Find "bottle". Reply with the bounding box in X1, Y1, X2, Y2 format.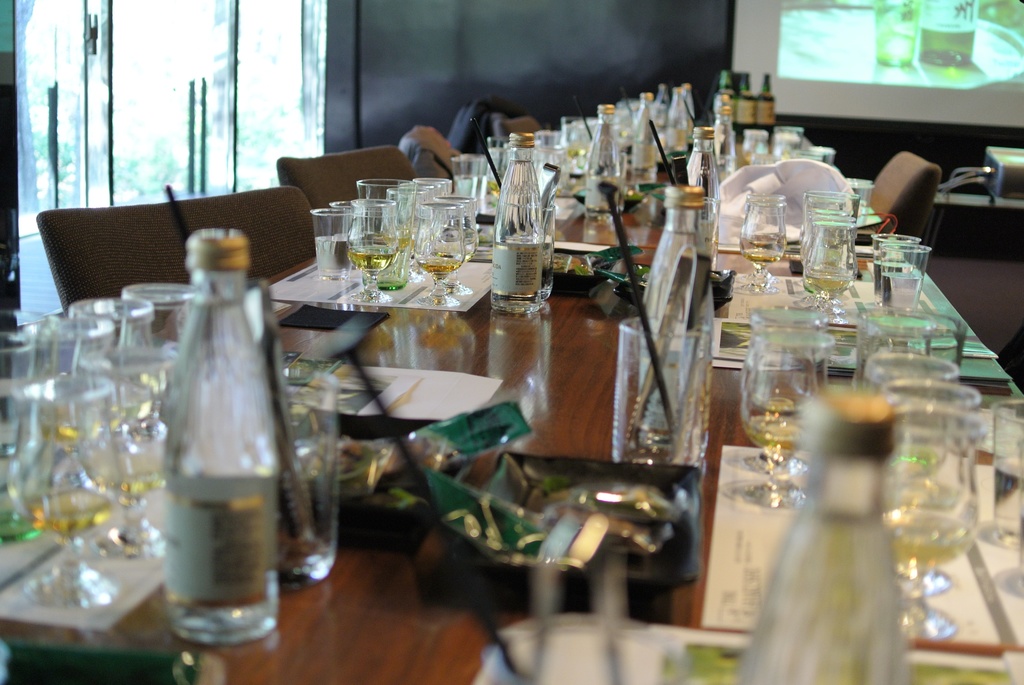
584, 104, 618, 244.
